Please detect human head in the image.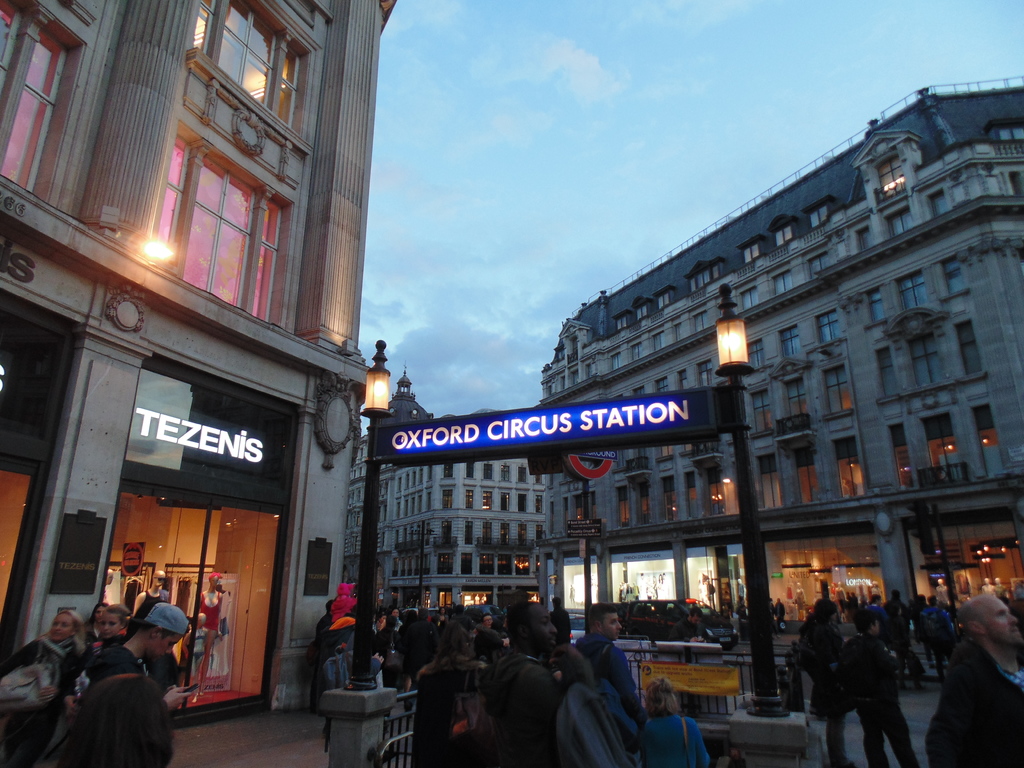
detection(551, 594, 568, 617).
